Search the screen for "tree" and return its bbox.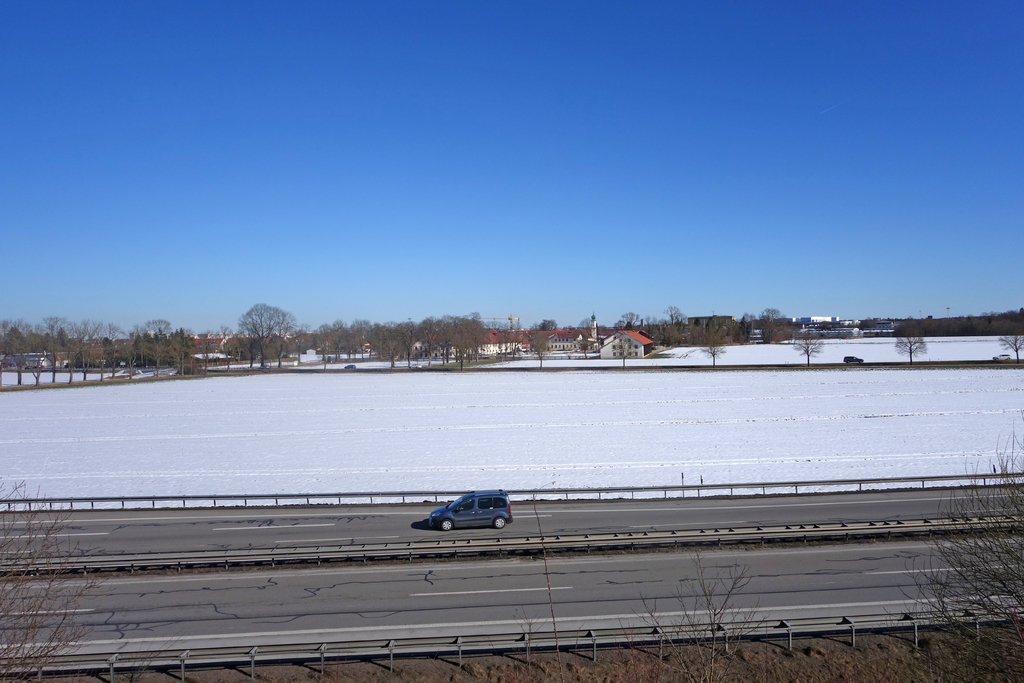
Found: (x1=338, y1=315, x2=352, y2=364).
